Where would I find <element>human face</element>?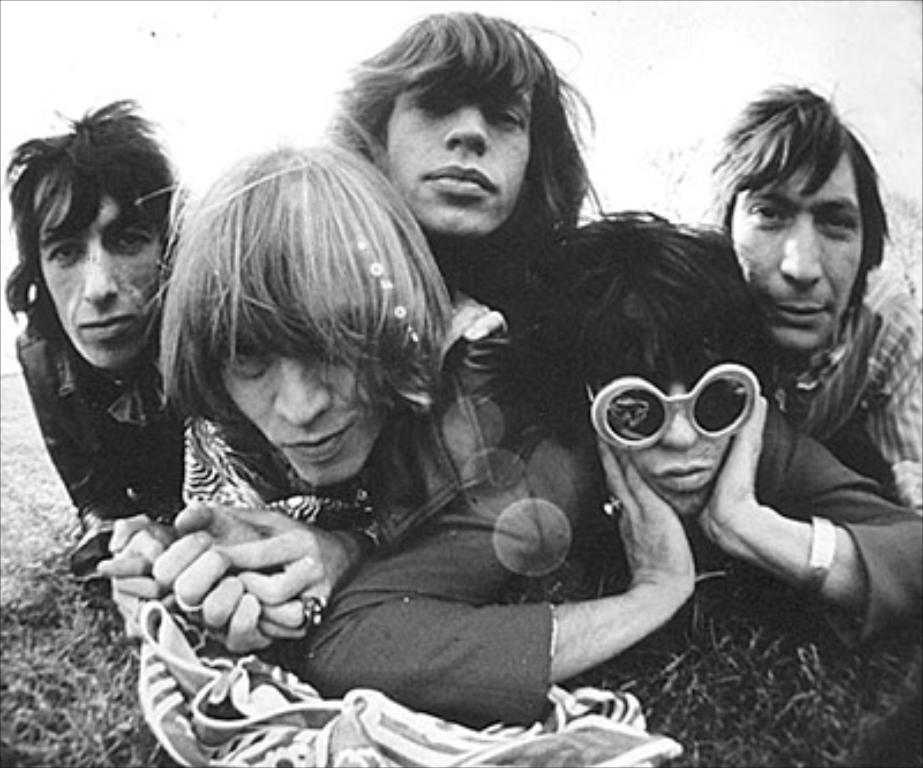
At 383, 76, 538, 231.
